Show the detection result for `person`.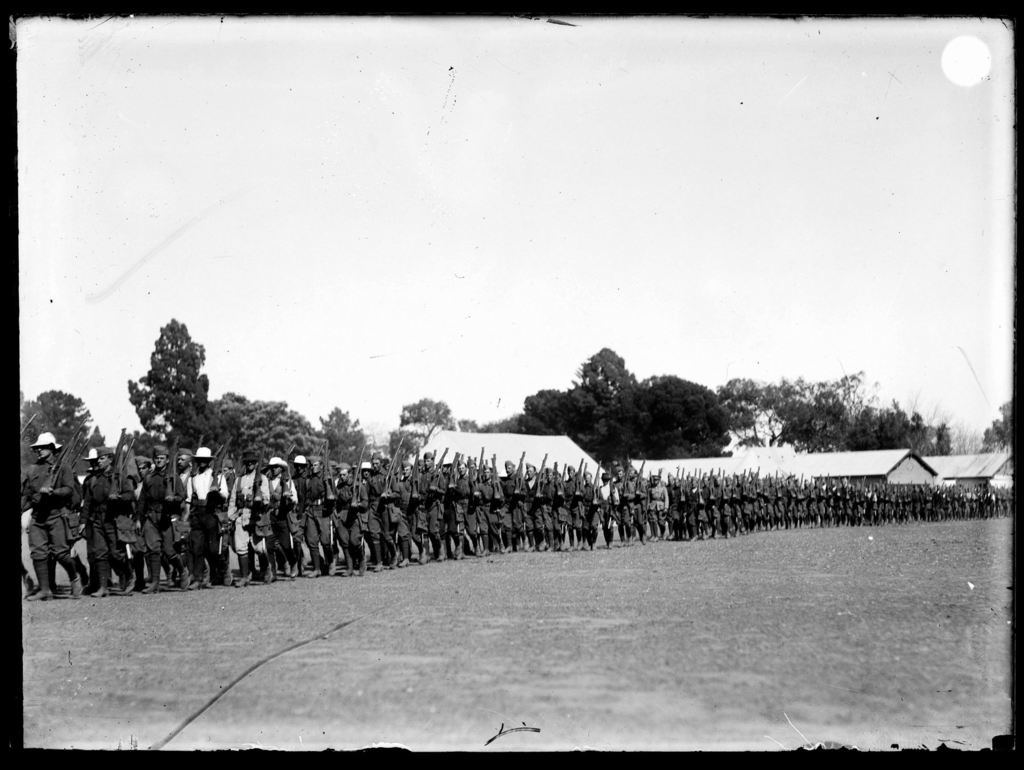
rect(419, 448, 441, 561).
